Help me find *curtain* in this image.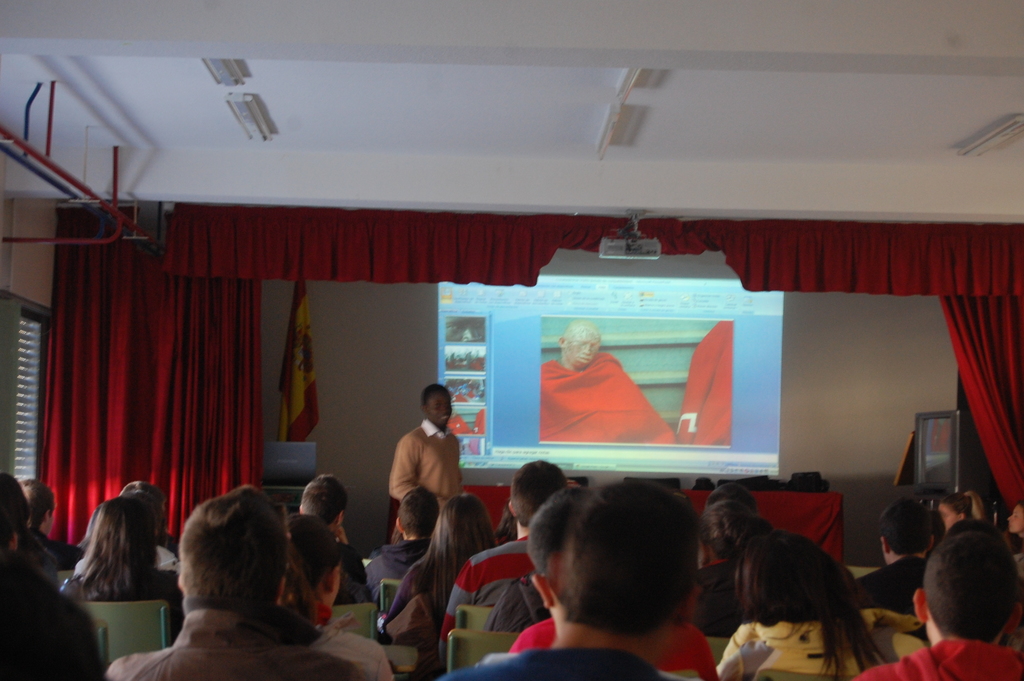
Found it: bbox(692, 218, 1023, 293).
